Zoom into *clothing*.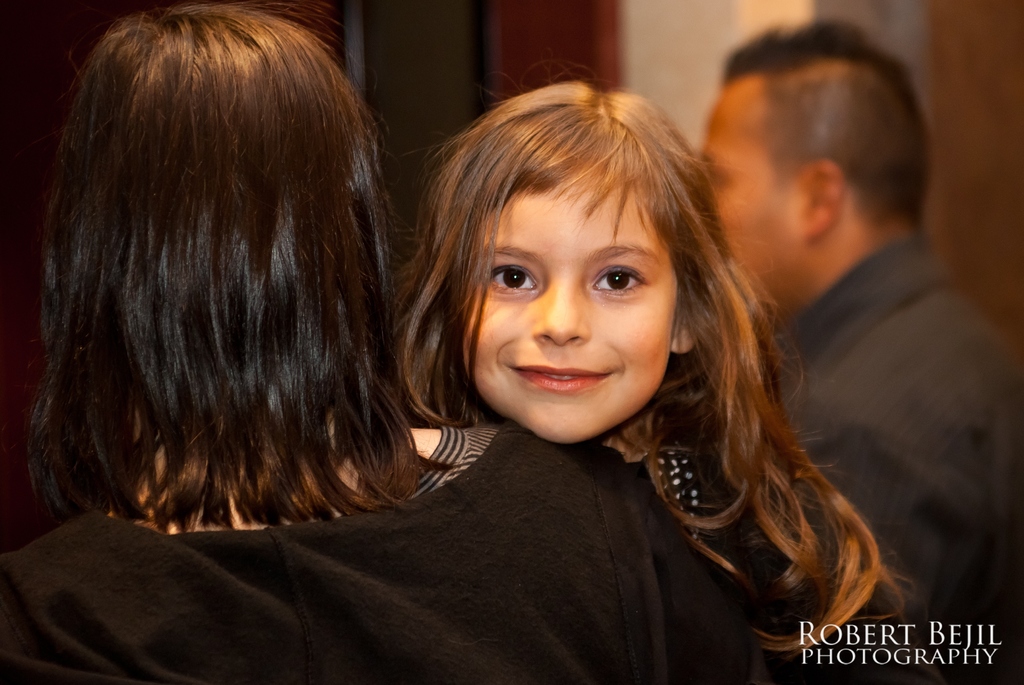
Zoom target: [left=8, top=414, right=735, bottom=661].
